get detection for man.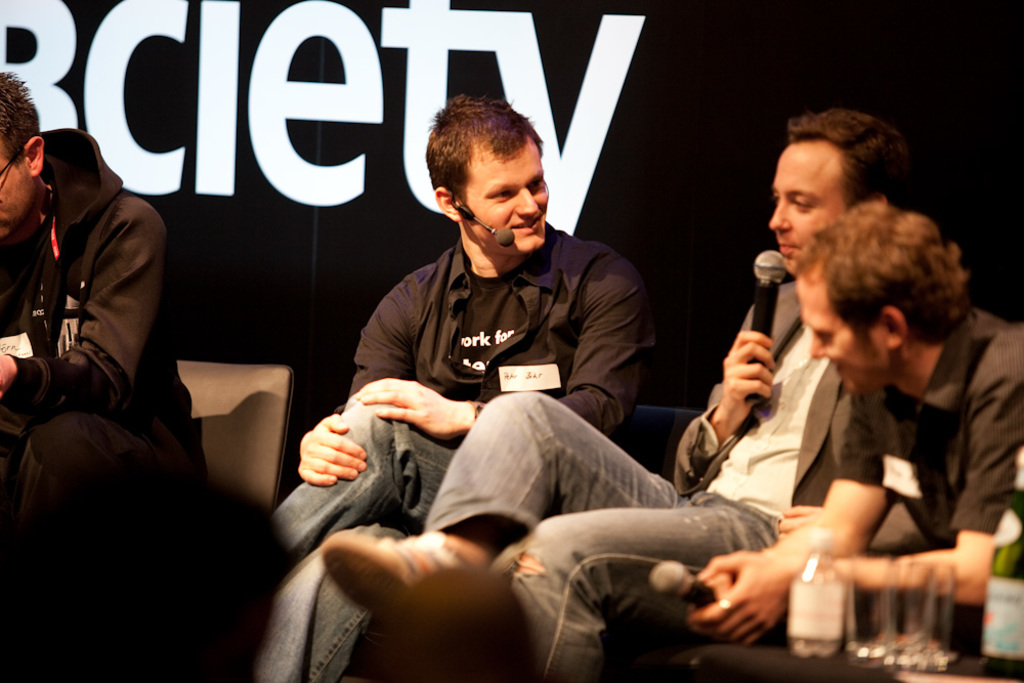
Detection: box=[323, 110, 911, 682].
